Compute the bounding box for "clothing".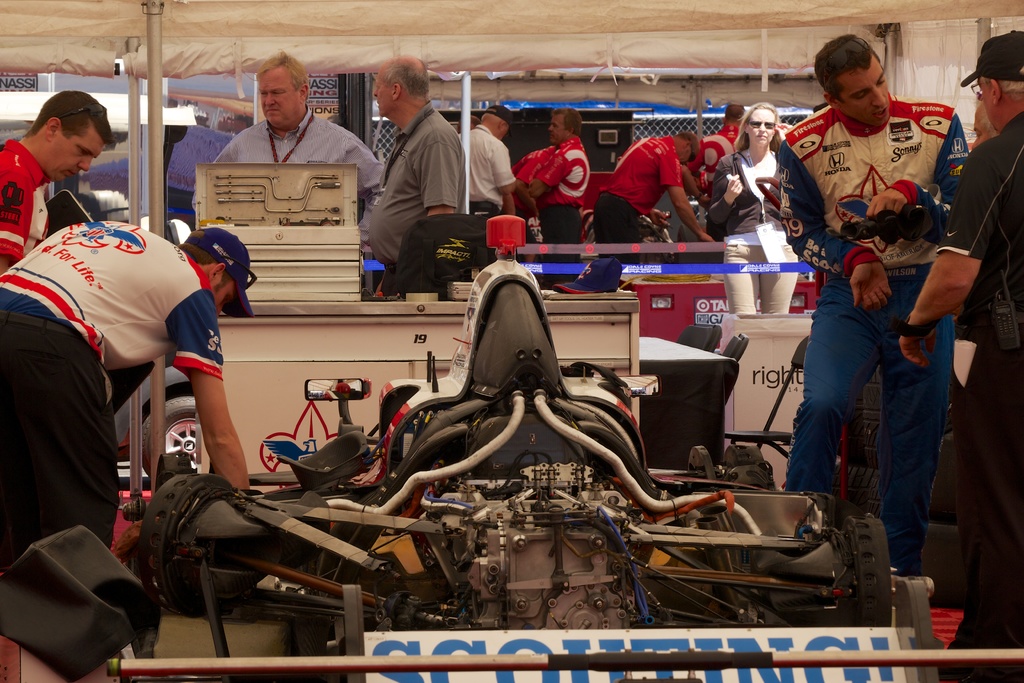
765, 96, 957, 624.
